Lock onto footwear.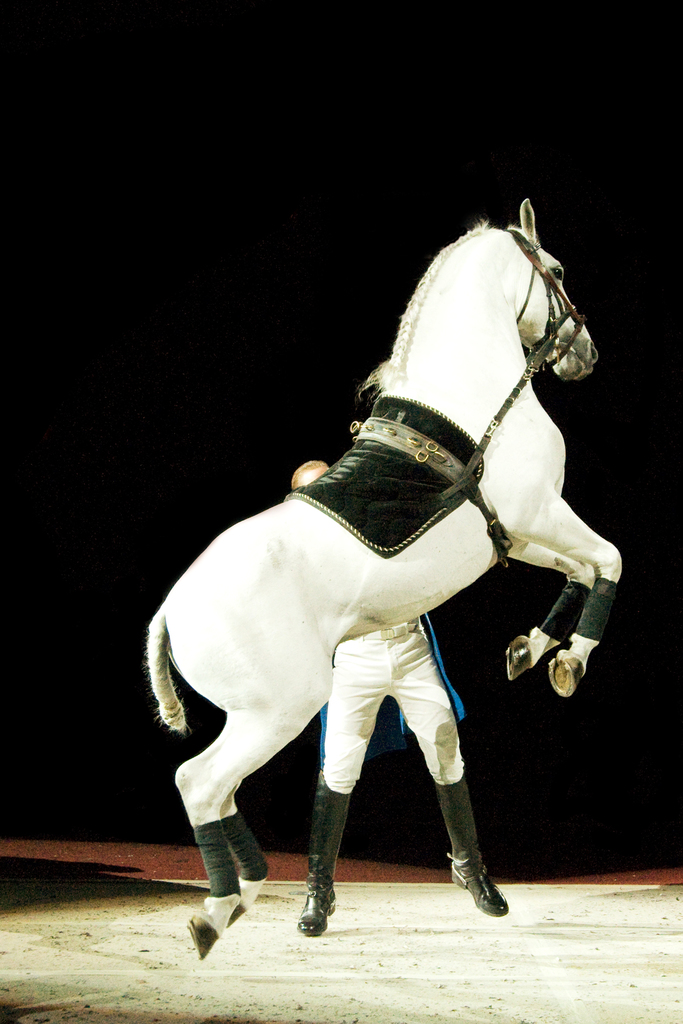
Locked: detection(447, 847, 507, 918).
